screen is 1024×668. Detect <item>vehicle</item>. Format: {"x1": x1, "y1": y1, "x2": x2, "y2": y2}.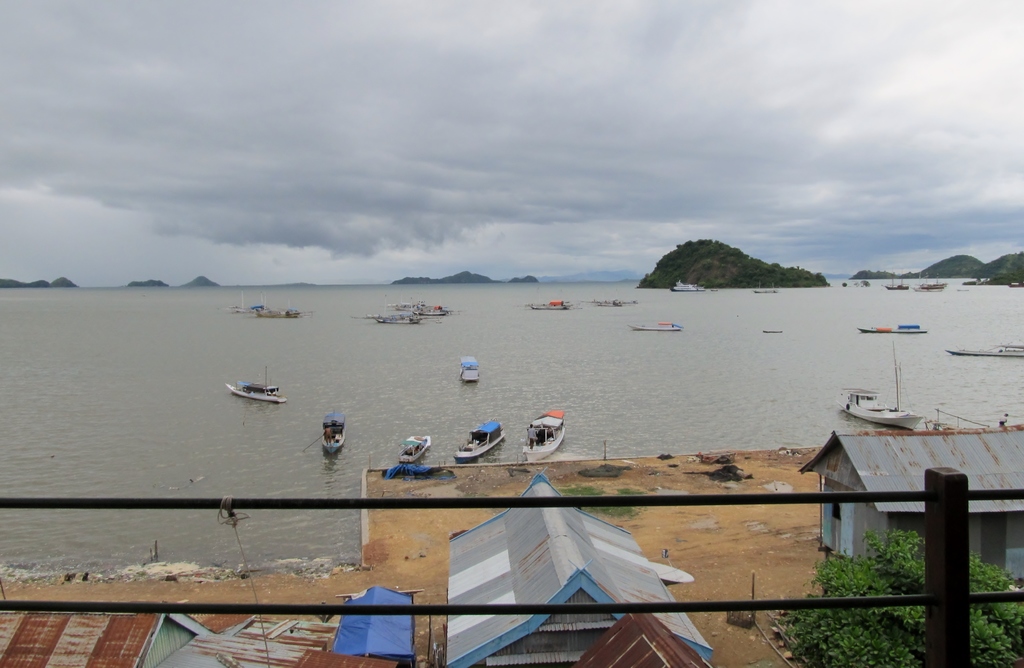
{"x1": 671, "y1": 280, "x2": 707, "y2": 294}.
